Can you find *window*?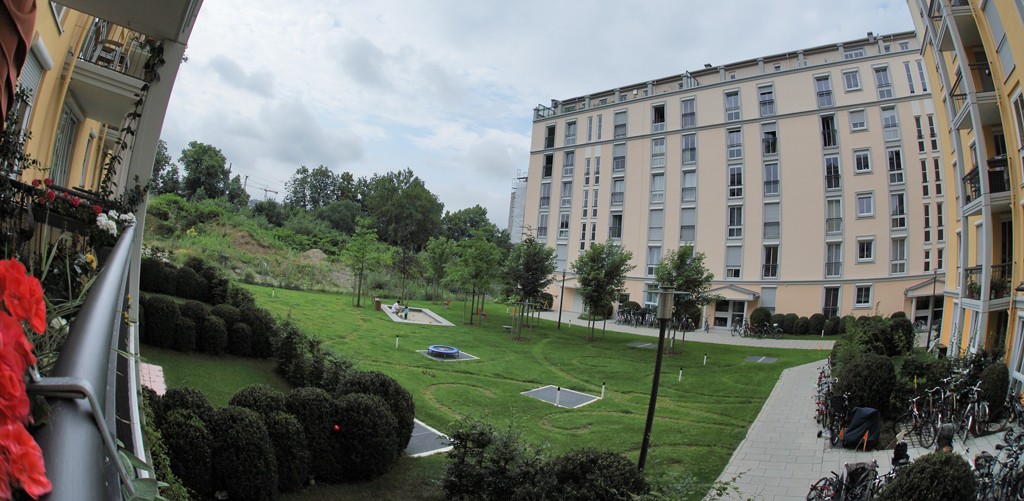
Yes, bounding box: [x1=559, y1=148, x2=576, y2=180].
